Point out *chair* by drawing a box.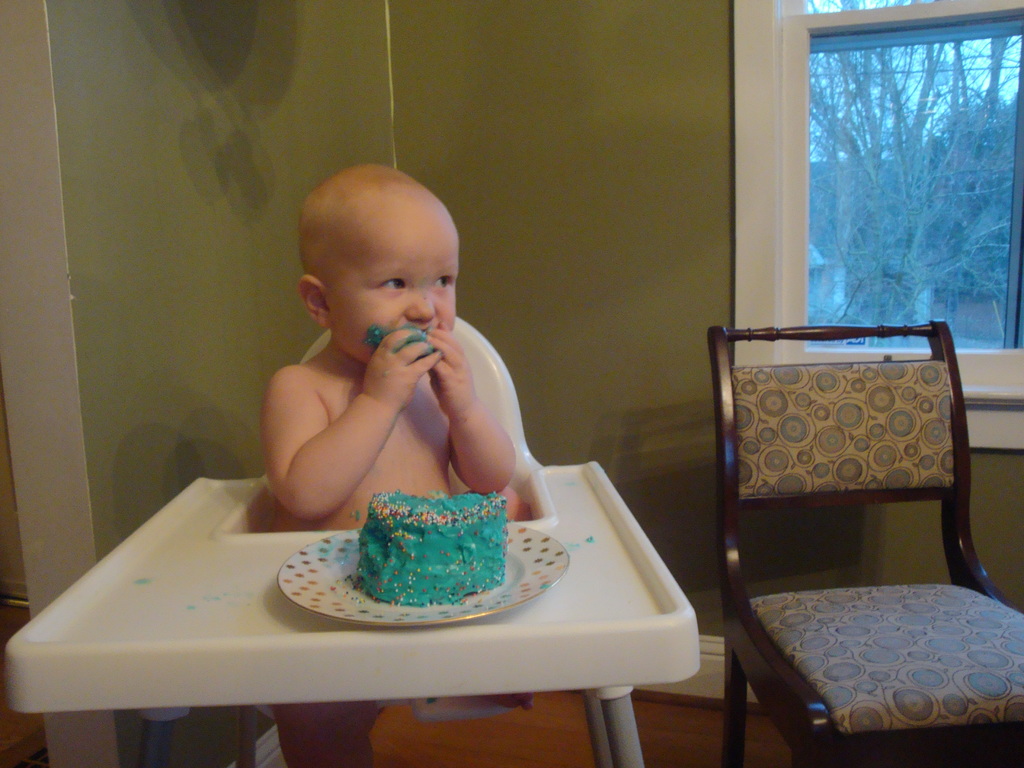
(696,314,1023,767).
